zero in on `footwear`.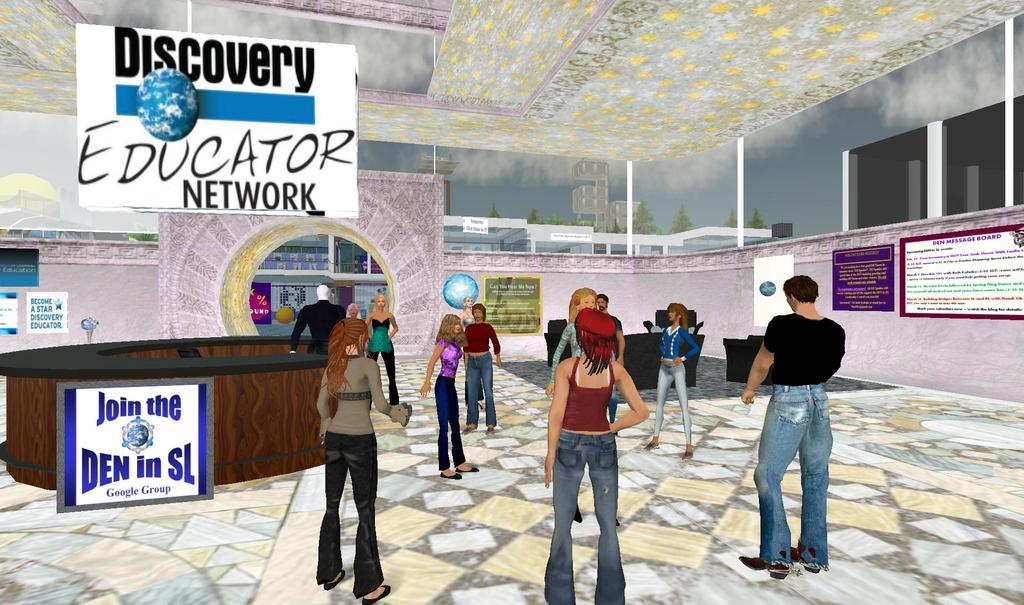
Zeroed in: 323:572:343:592.
